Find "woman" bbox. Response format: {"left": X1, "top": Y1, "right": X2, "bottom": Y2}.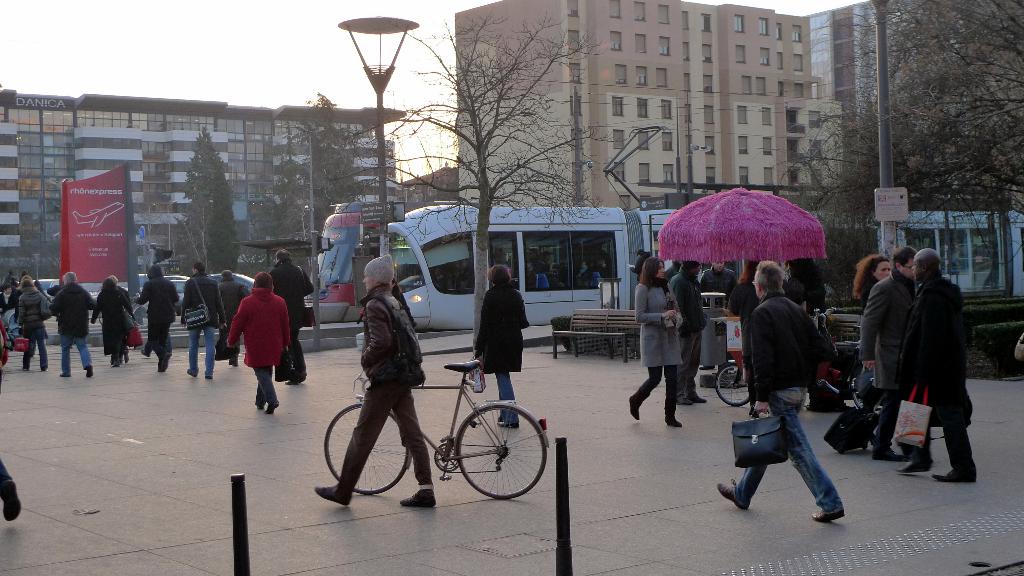
{"left": 227, "top": 272, "right": 292, "bottom": 415}.
